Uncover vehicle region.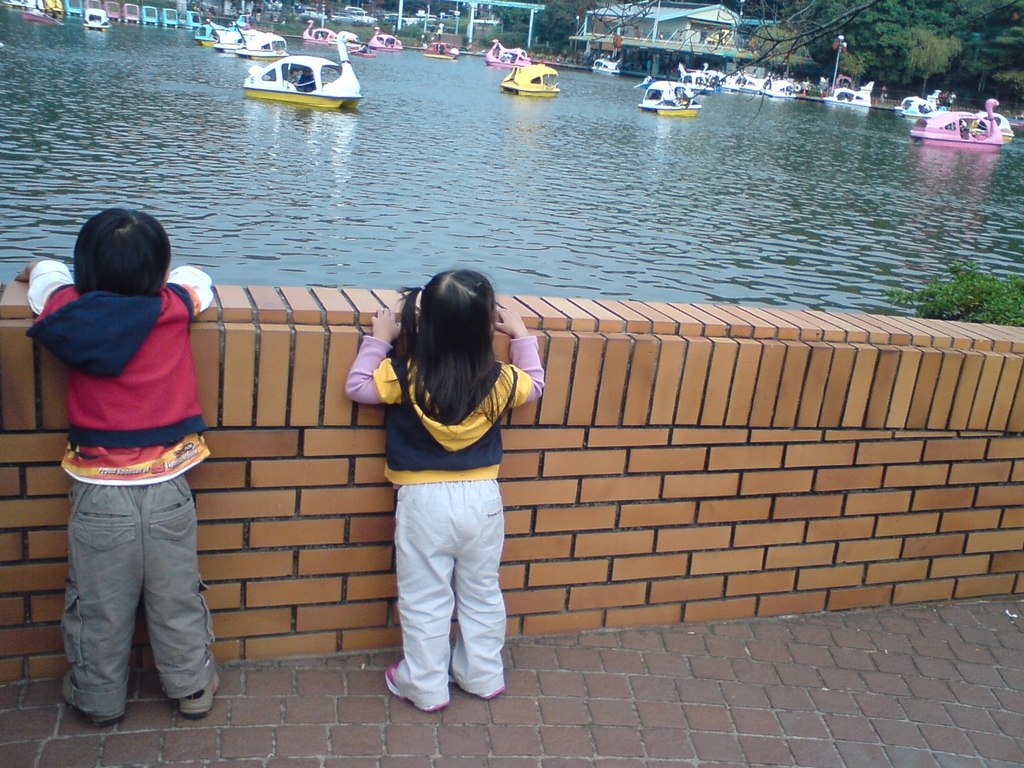
Uncovered: <box>228,32,362,102</box>.
